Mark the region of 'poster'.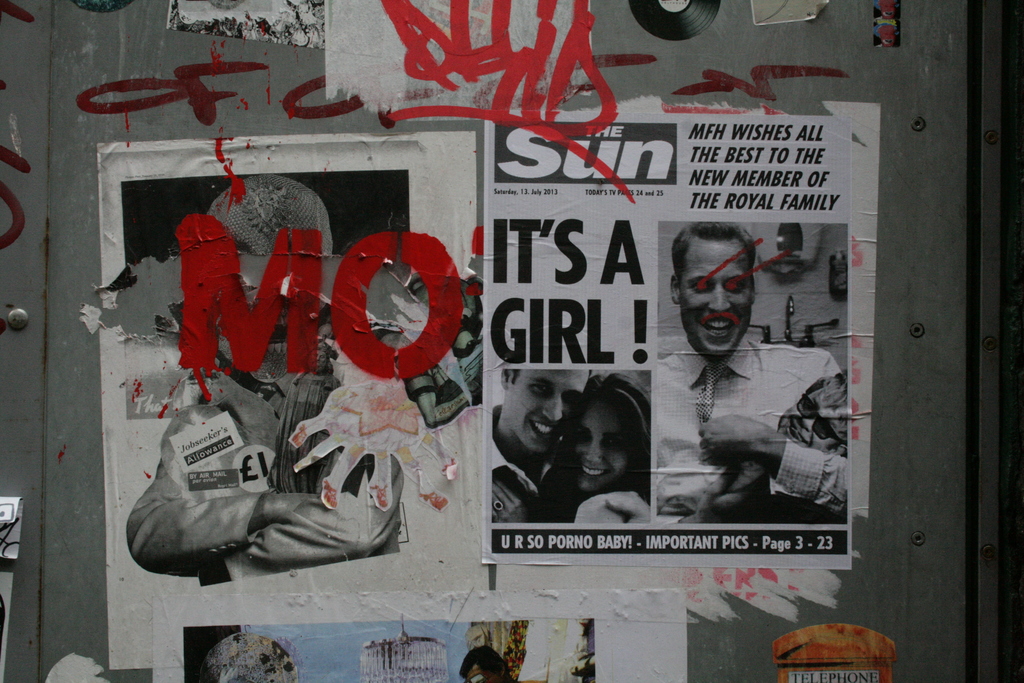
Region: box=[483, 110, 851, 570].
